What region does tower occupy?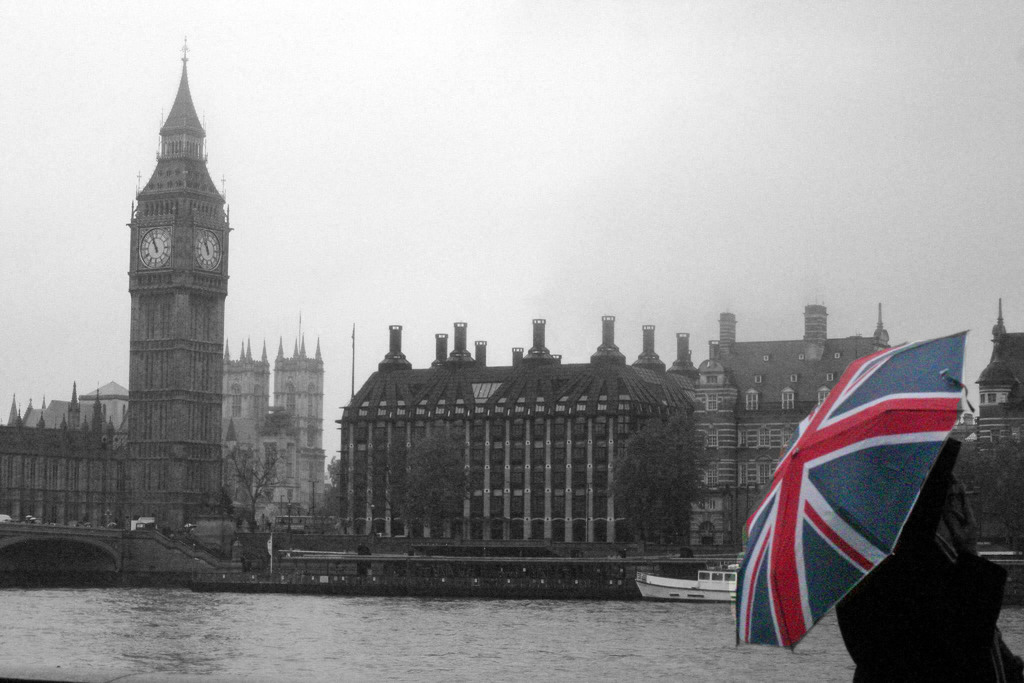
pyautogui.locateOnScreen(99, 24, 246, 509).
